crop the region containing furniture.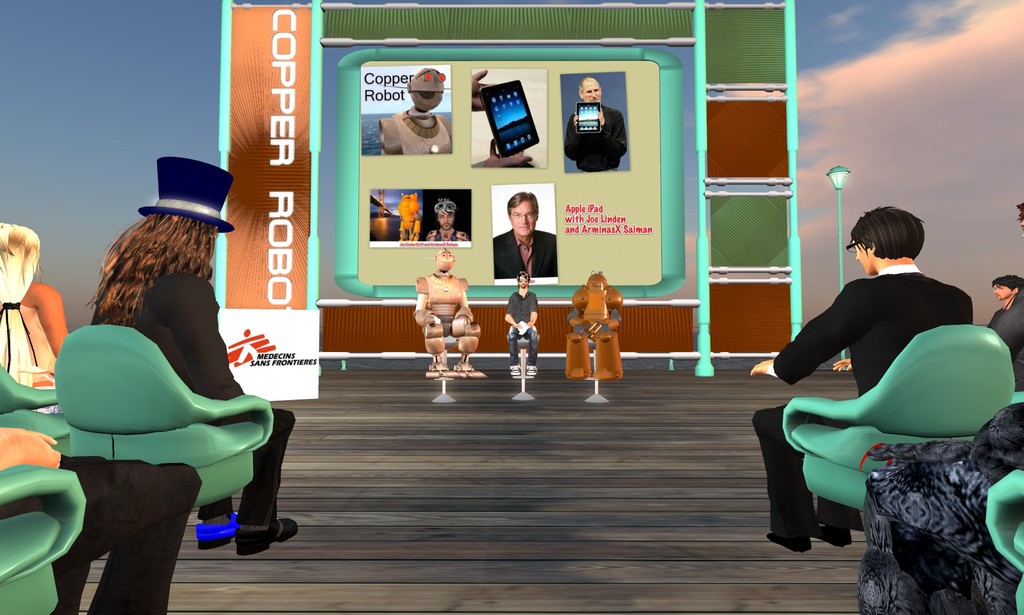
Crop region: box=[986, 468, 1023, 614].
